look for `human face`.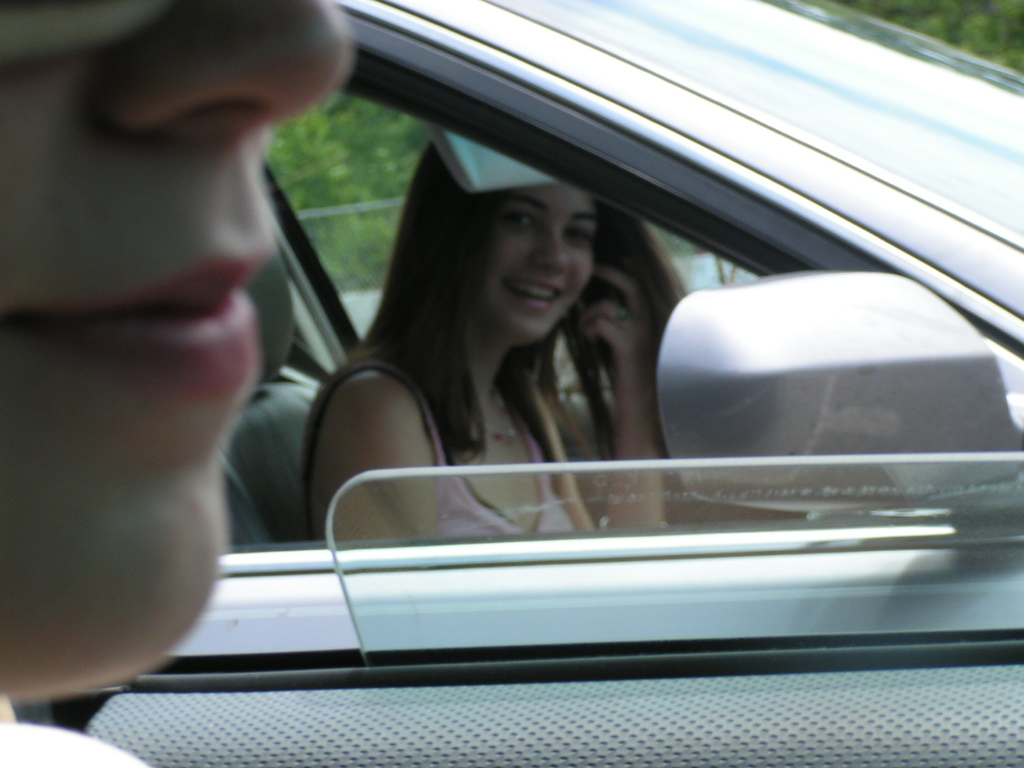
Found: bbox(0, 0, 358, 703).
